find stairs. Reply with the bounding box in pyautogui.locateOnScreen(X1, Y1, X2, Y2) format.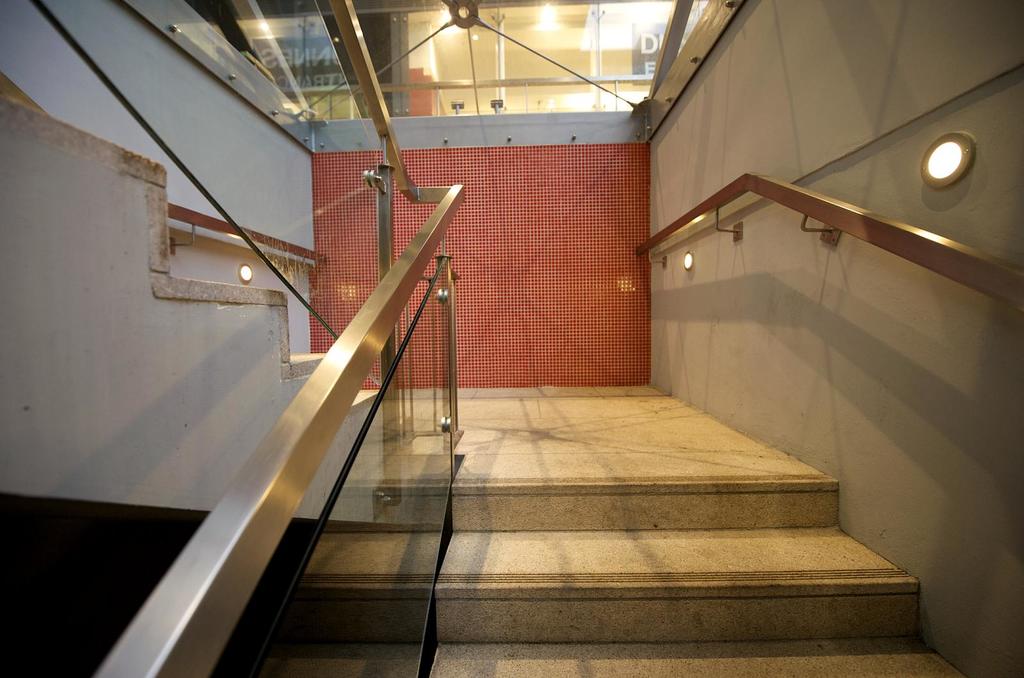
pyautogui.locateOnScreen(429, 481, 969, 677).
